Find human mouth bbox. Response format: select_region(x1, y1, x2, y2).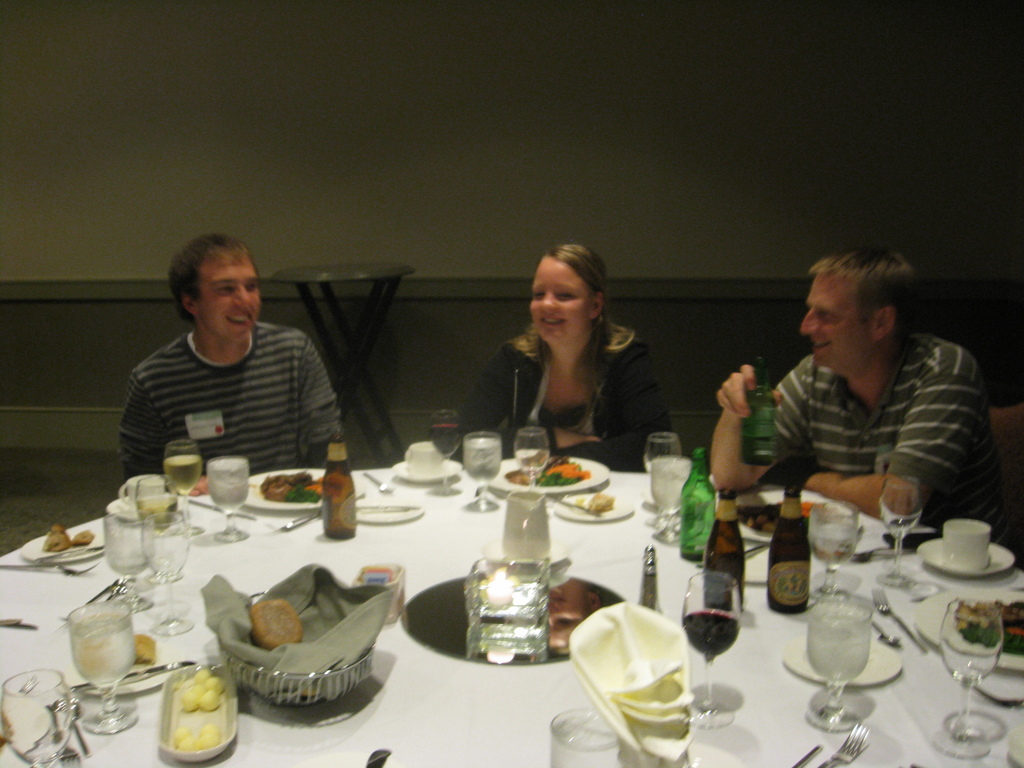
select_region(225, 308, 255, 331).
